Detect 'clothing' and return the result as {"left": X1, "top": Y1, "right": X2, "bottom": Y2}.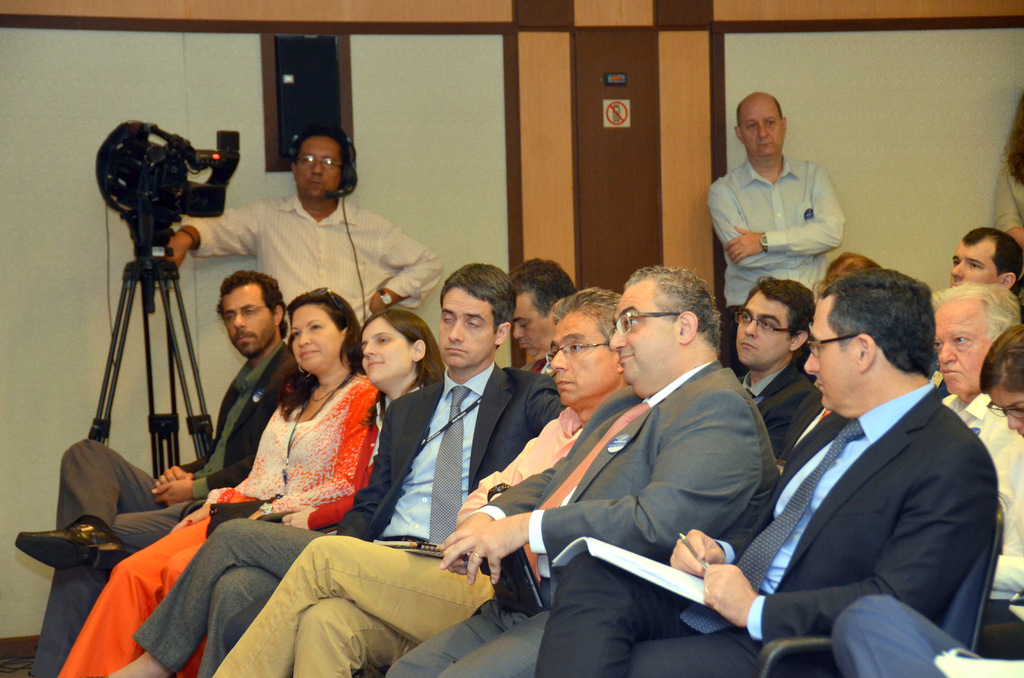
{"left": 218, "top": 409, "right": 595, "bottom": 677}.
